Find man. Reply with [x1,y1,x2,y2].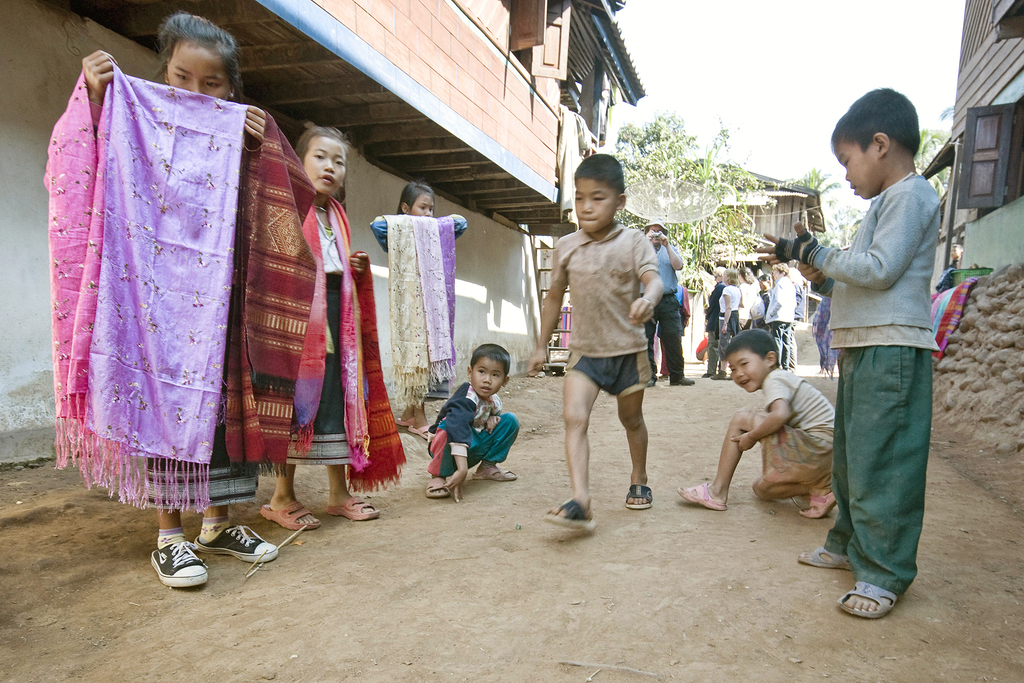
[764,262,800,365].
